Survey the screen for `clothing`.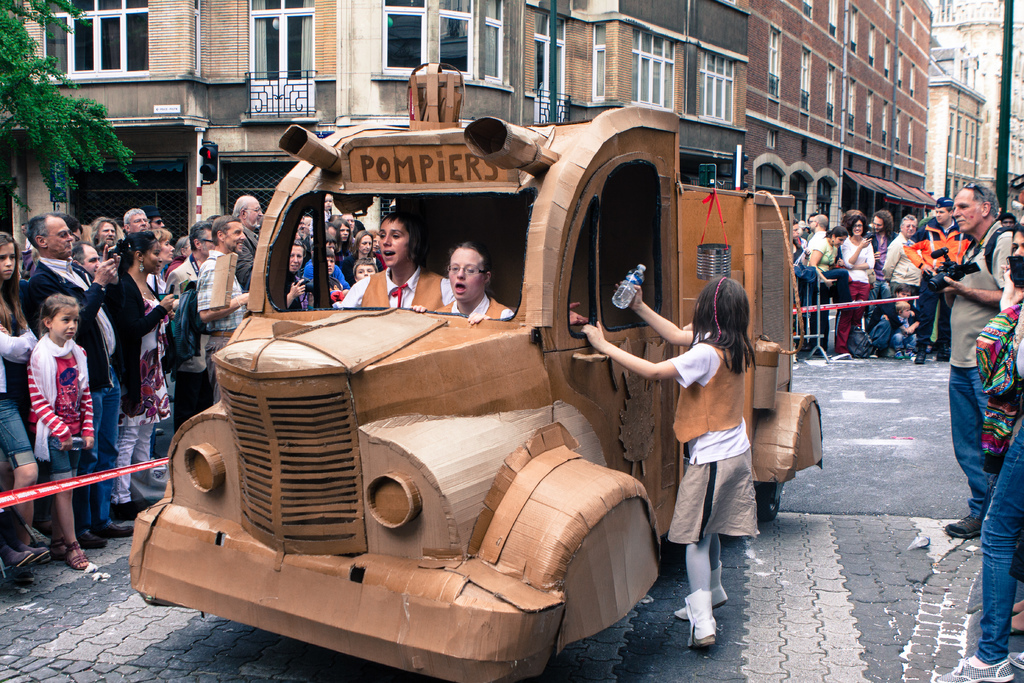
Survey found: left=801, top=233, right=848, bottom=345.
